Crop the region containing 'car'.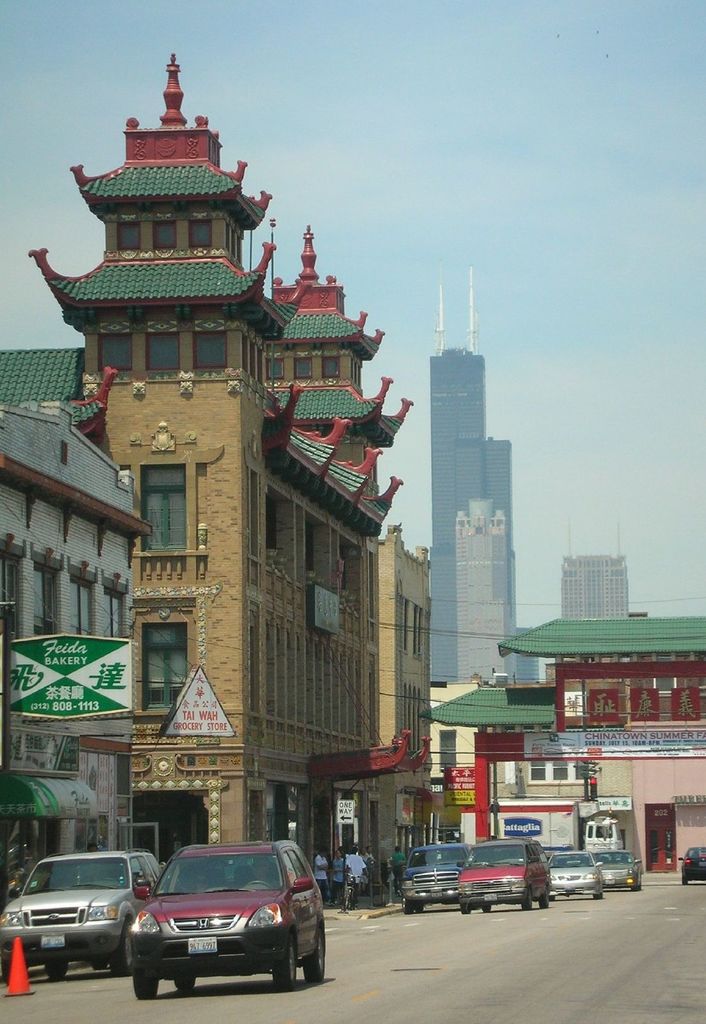
Crop region: Rect(544, 848, 602, 900).
